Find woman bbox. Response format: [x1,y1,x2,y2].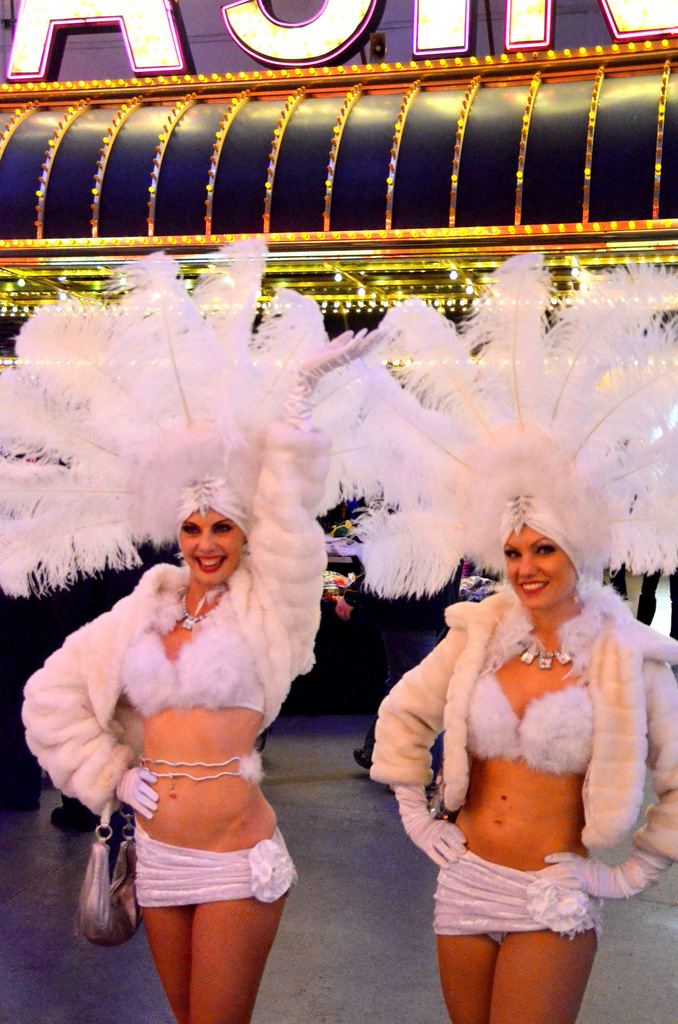
[310,244,677,1023].
